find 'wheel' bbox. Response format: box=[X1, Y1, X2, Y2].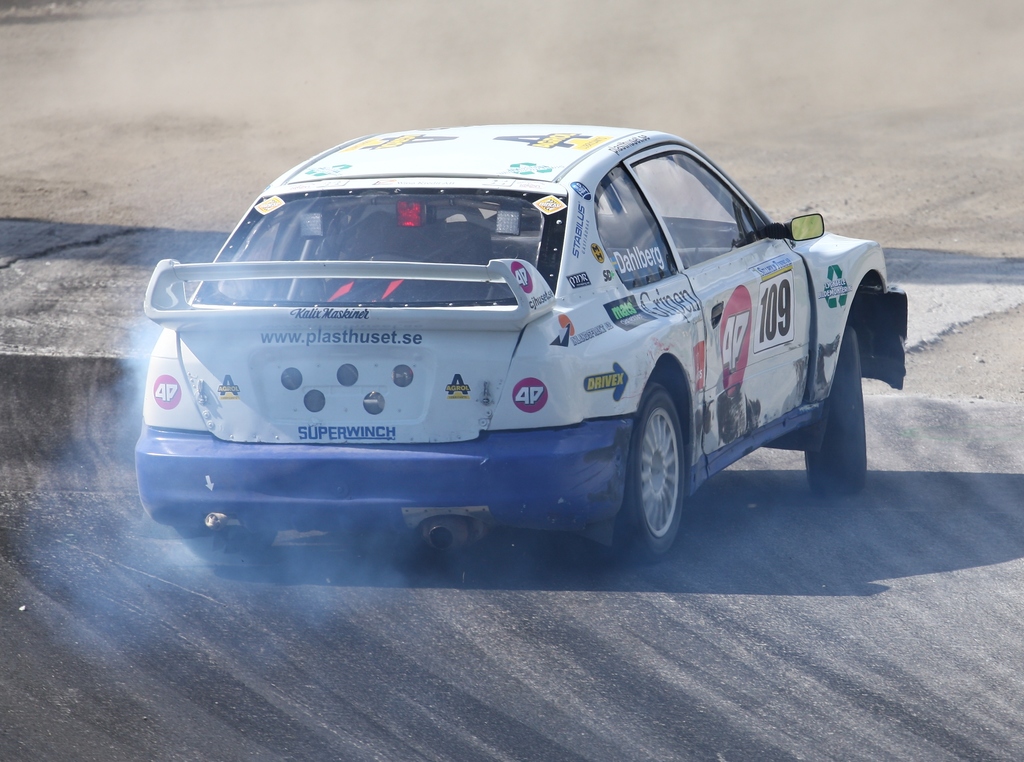
box=[180, 532, 276, 562].
